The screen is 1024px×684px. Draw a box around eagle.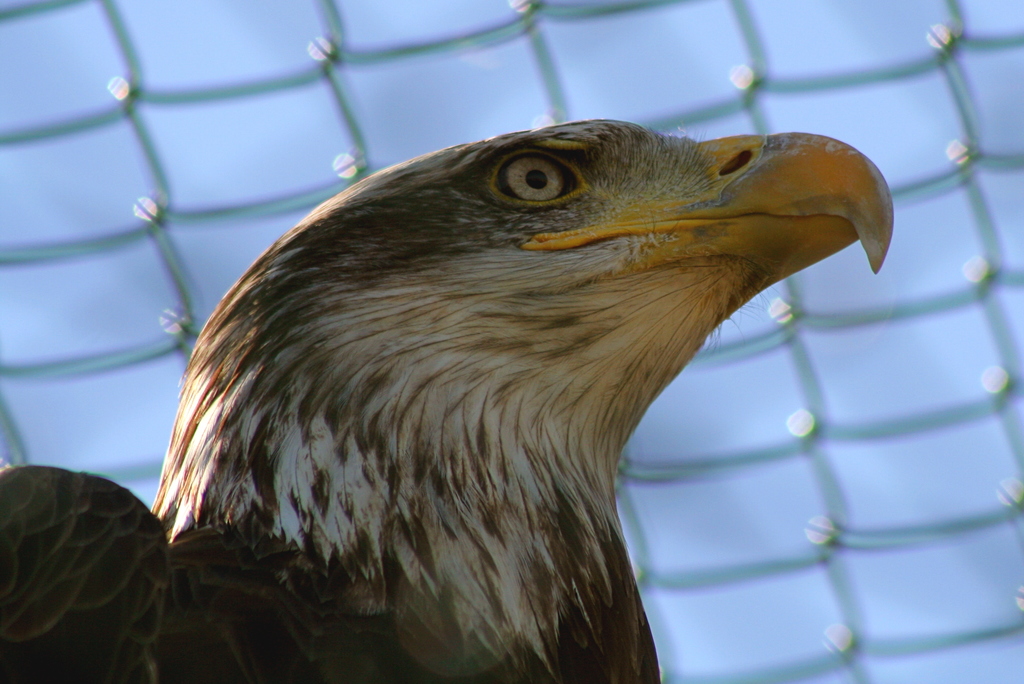
0:114:900:683.
